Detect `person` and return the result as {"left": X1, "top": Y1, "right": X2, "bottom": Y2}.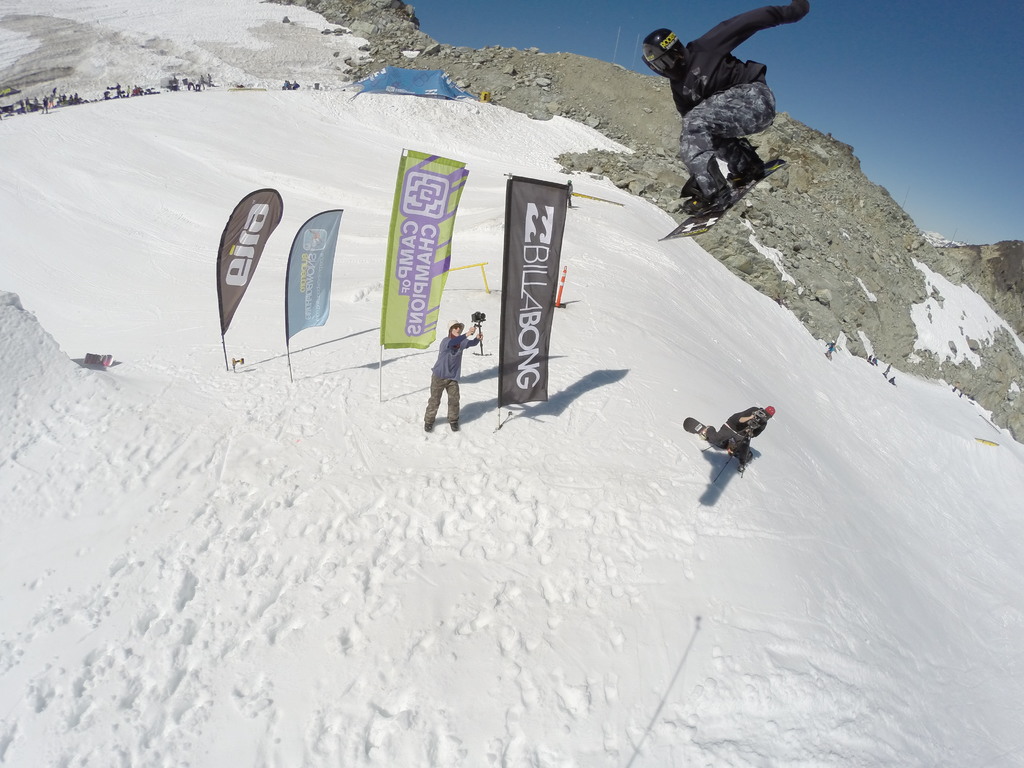
{"left": 564, "top": 180, "right": 573, "bottom": 209}.
